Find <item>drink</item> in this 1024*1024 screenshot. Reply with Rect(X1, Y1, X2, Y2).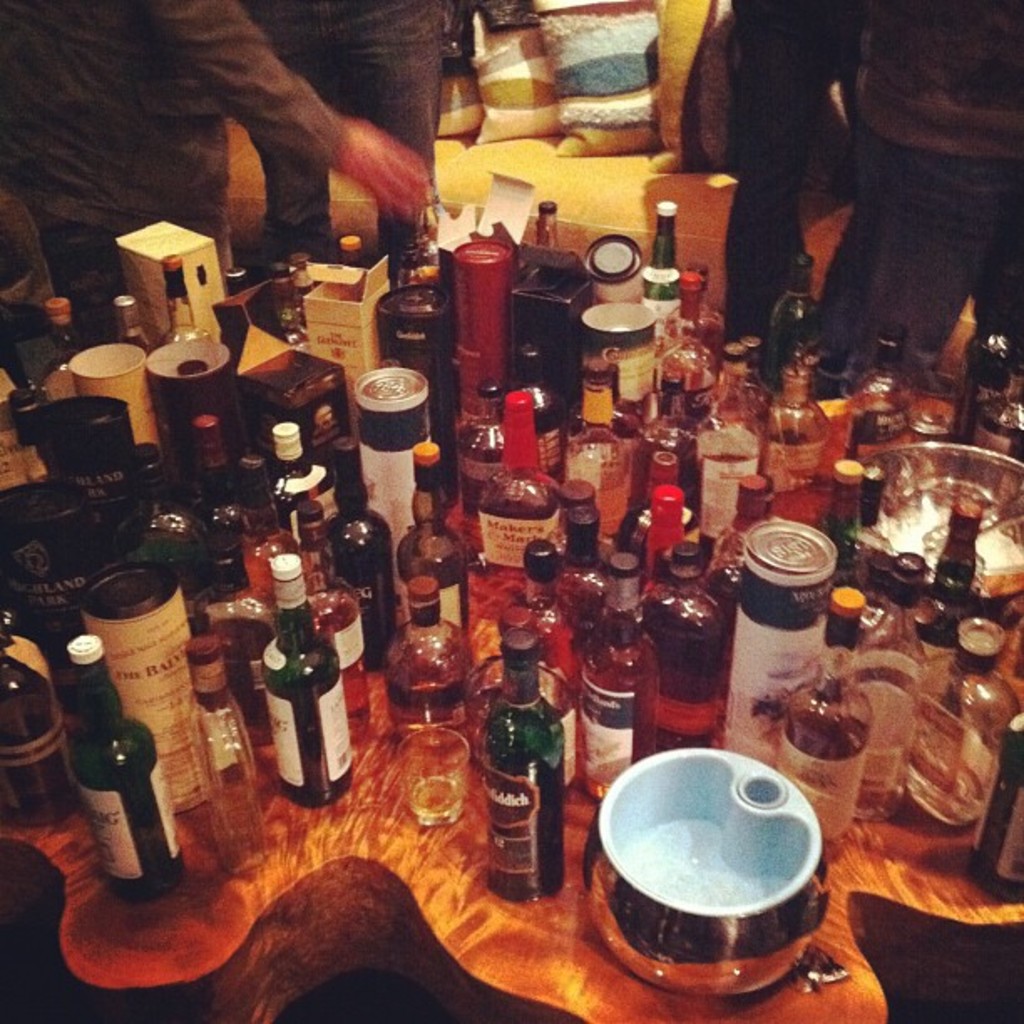
Rect(258, 550, 343, 793).
